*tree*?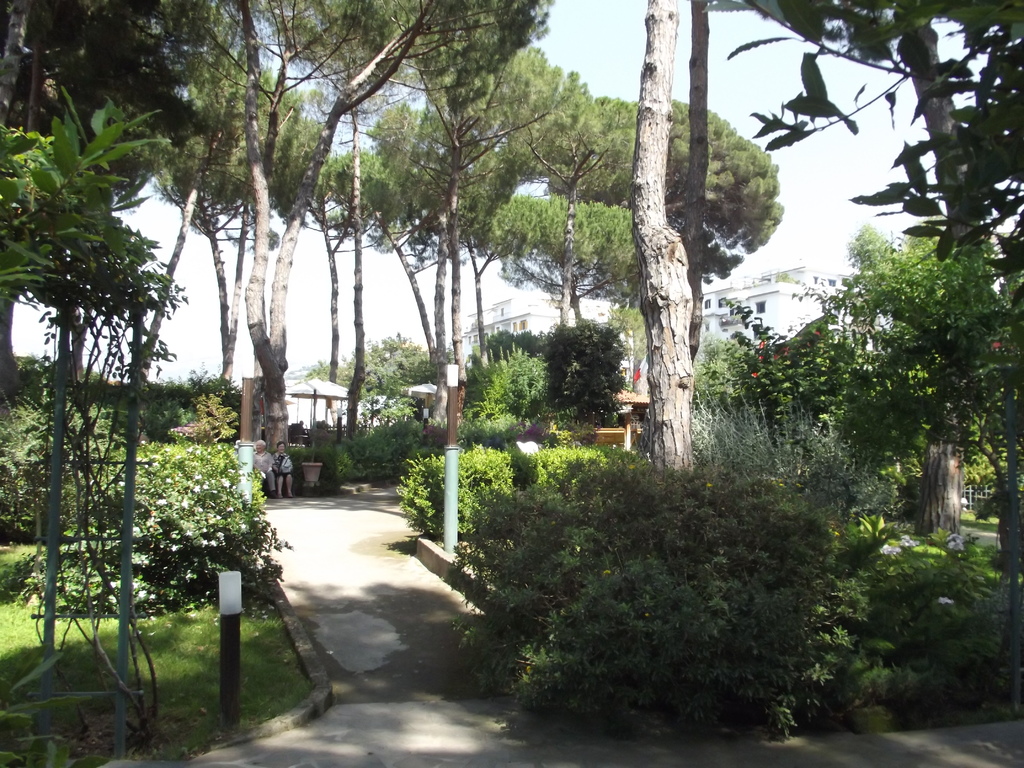
pyautogui.locateOnScreen(629, 0, 696, 477)
